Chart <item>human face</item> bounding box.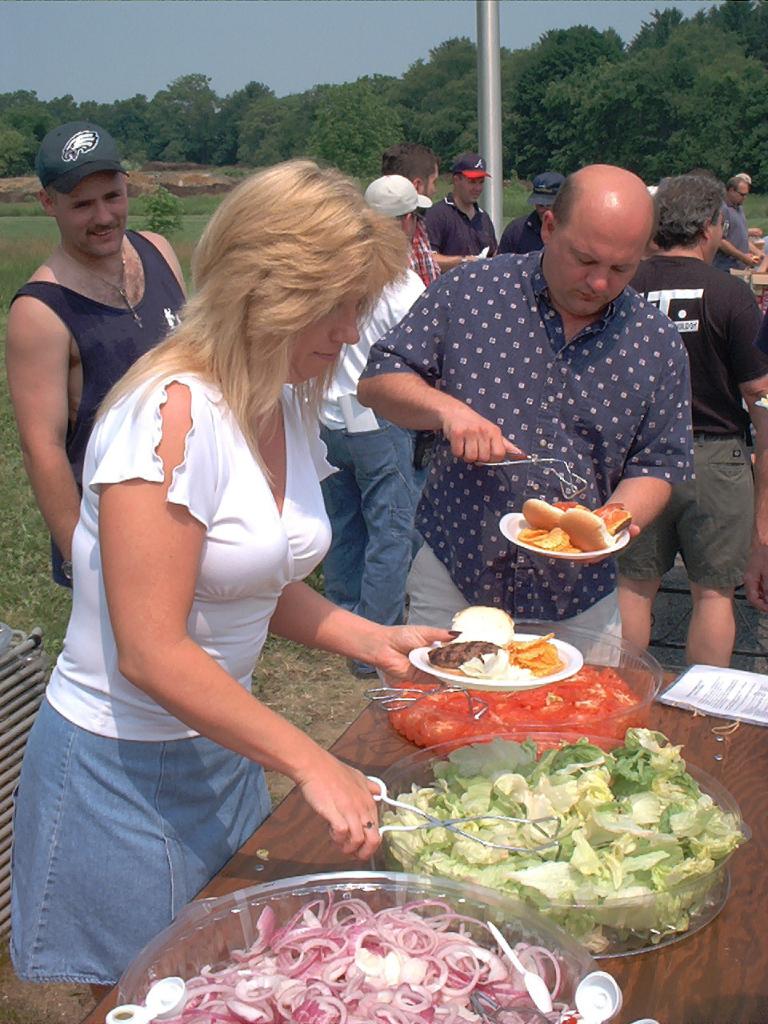
Charted: <region>294, 273, 391, 374</region>.
